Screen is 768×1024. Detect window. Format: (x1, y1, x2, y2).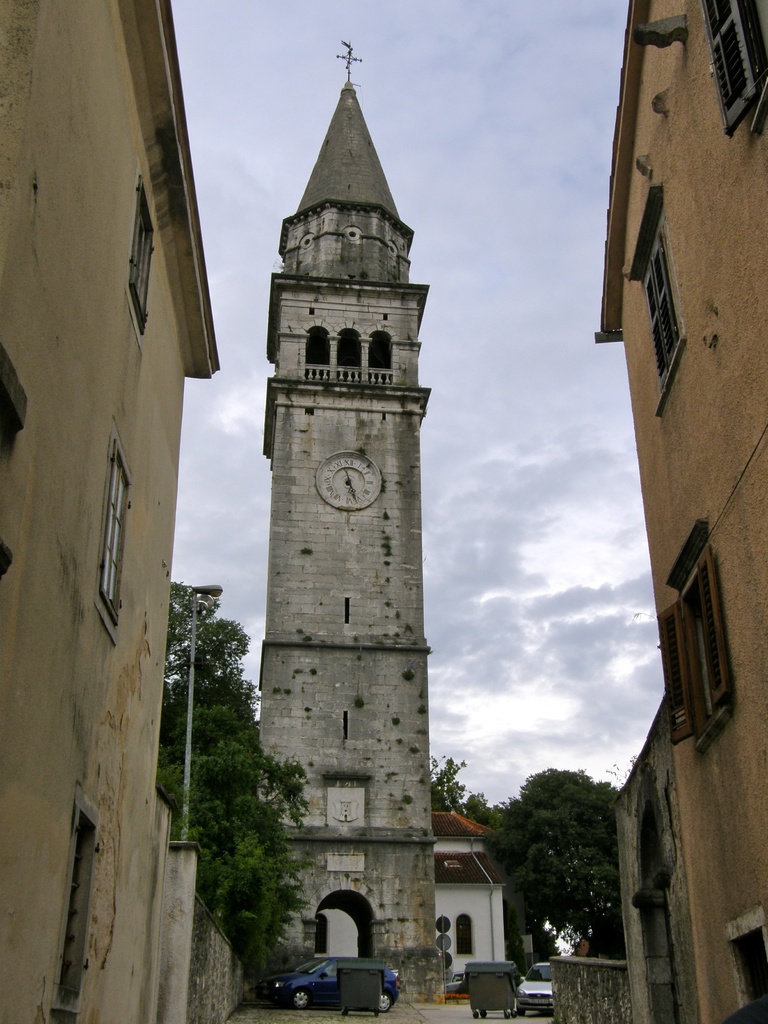
(369, 331, 394, 385).
